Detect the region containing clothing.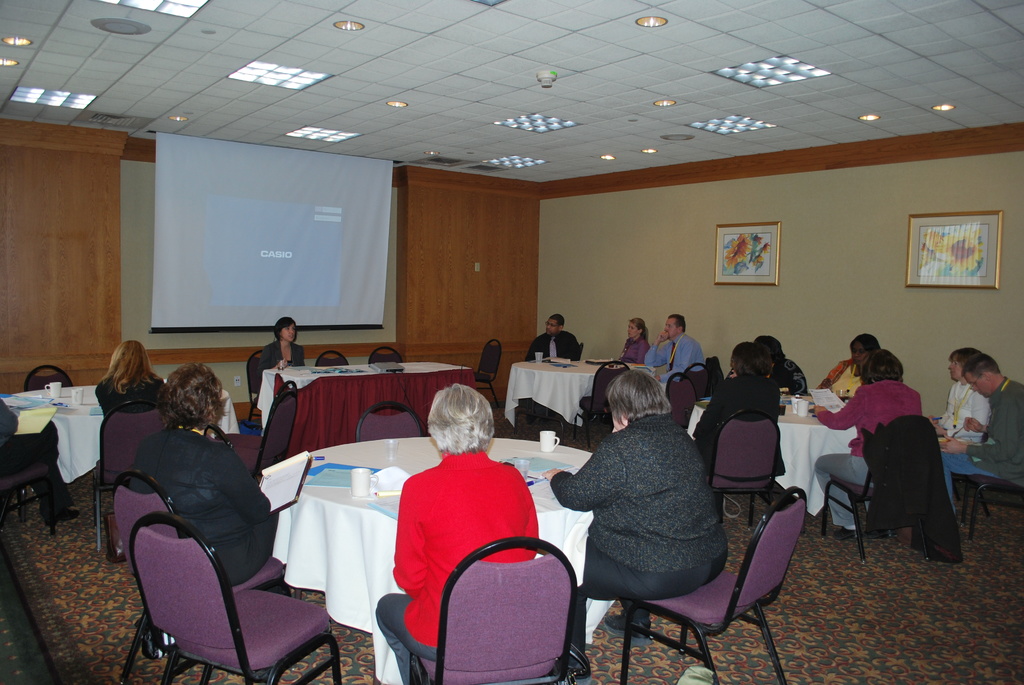
[left=771, top=355, right=806, bottom=398].
